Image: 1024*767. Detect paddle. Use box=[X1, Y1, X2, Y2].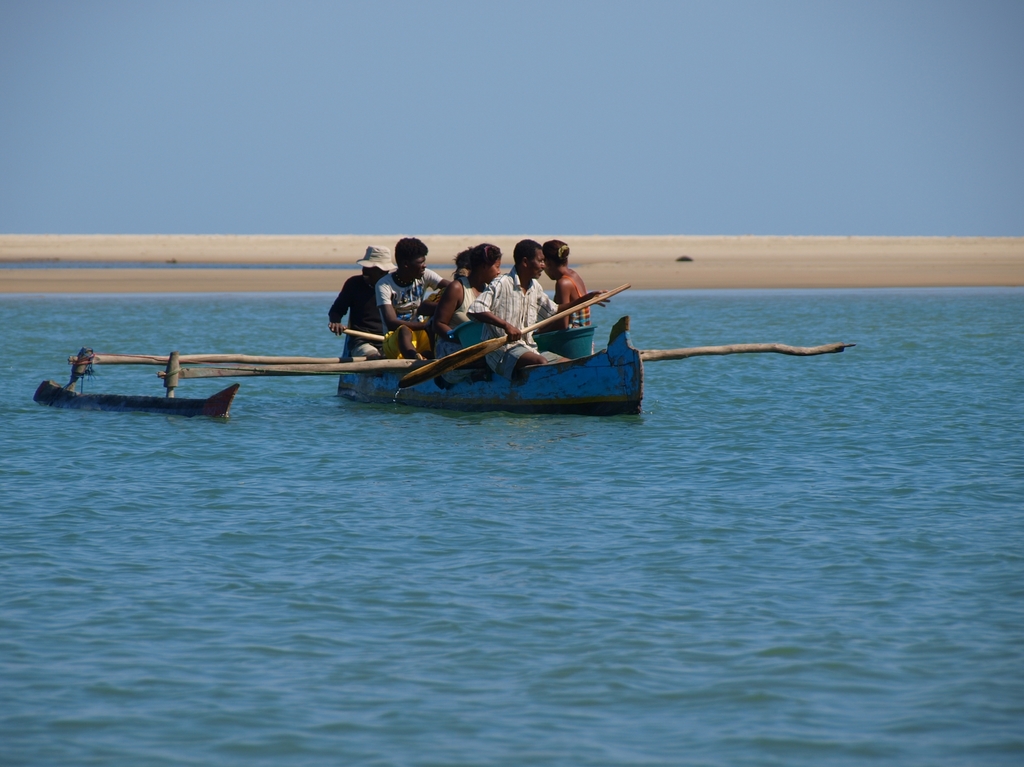
box=[401, 286, 633, 388].
